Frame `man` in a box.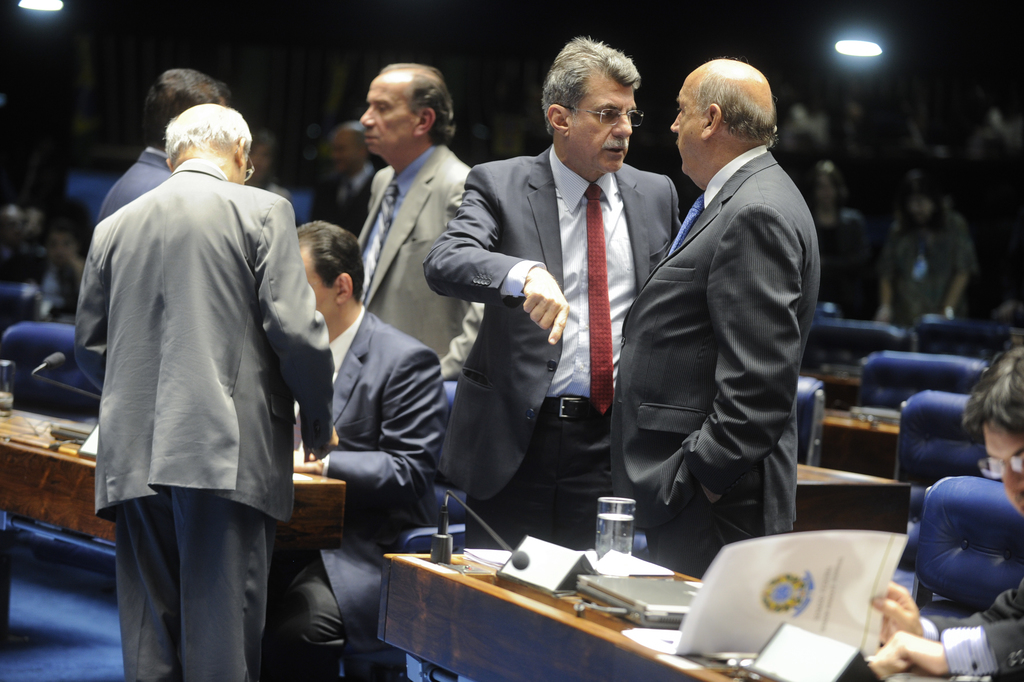
bbox=(73, 103, 338, 681).
